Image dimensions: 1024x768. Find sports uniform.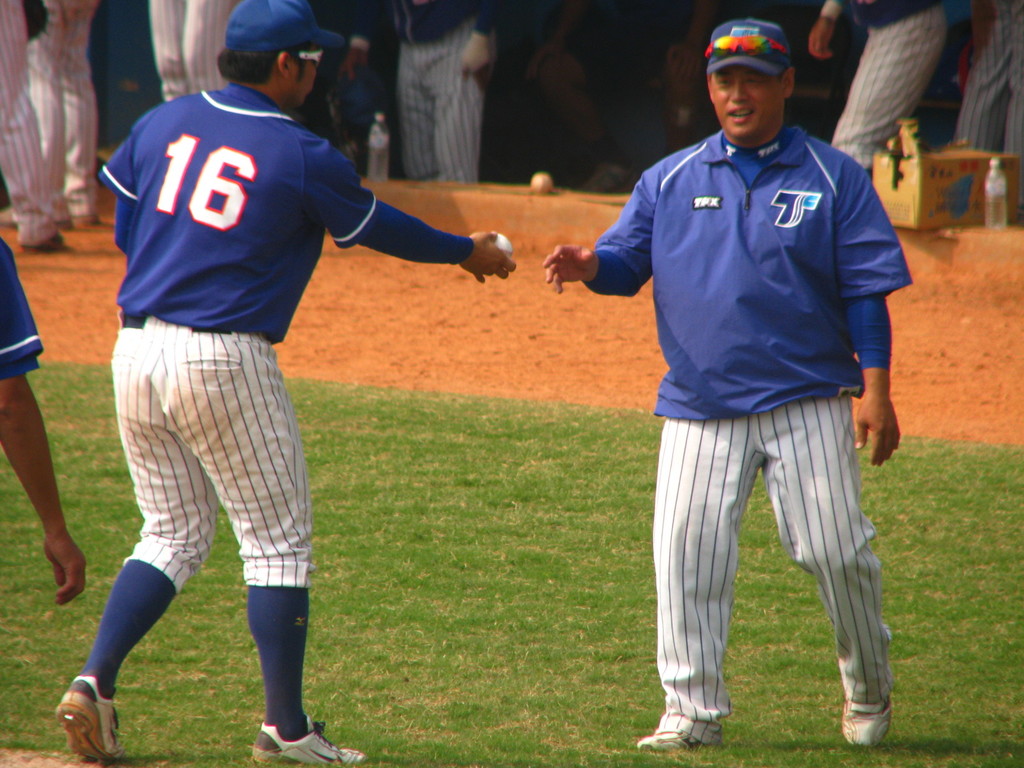
<box>583,119,907,742</box>.
